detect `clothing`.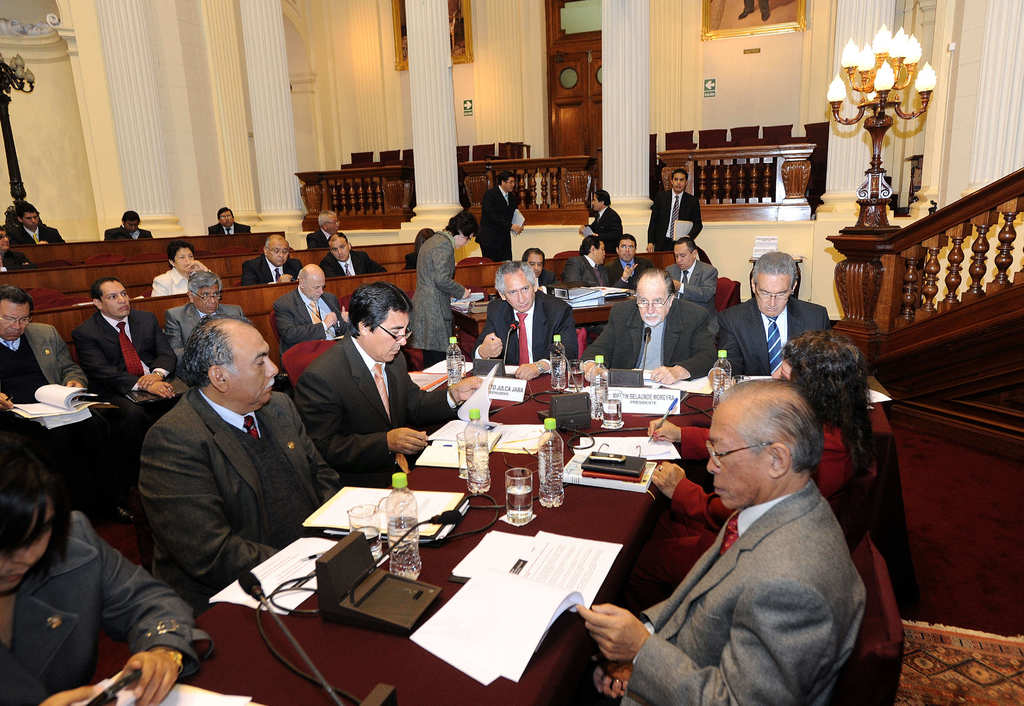
Detected at detection(482, 189, 512, 264).
